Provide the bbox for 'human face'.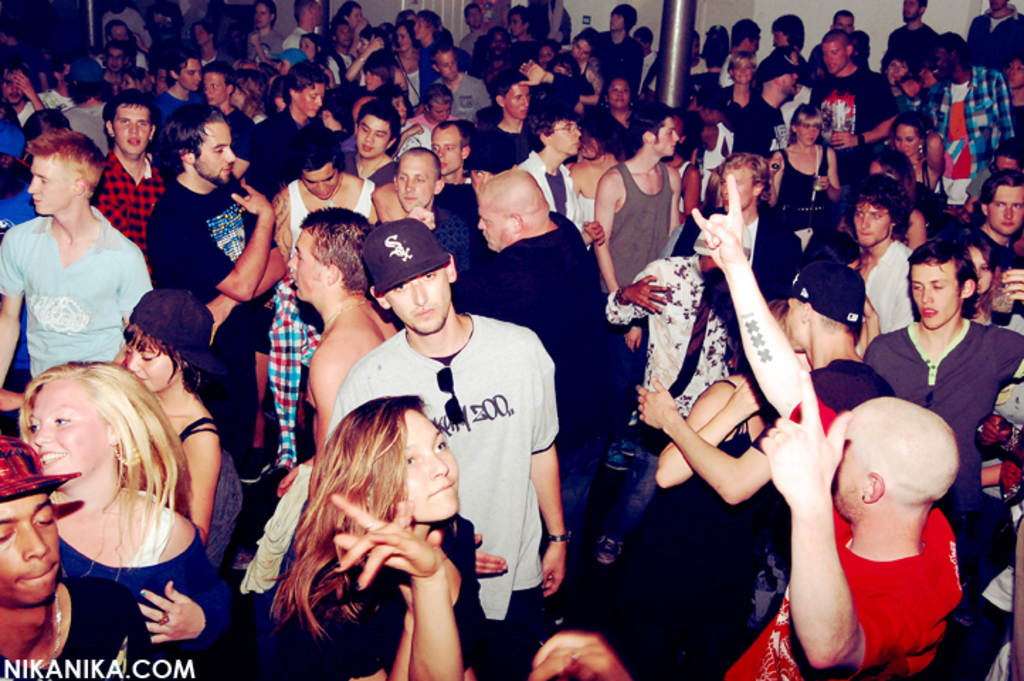
[left=901, top=0, right=920, bottom=24].
